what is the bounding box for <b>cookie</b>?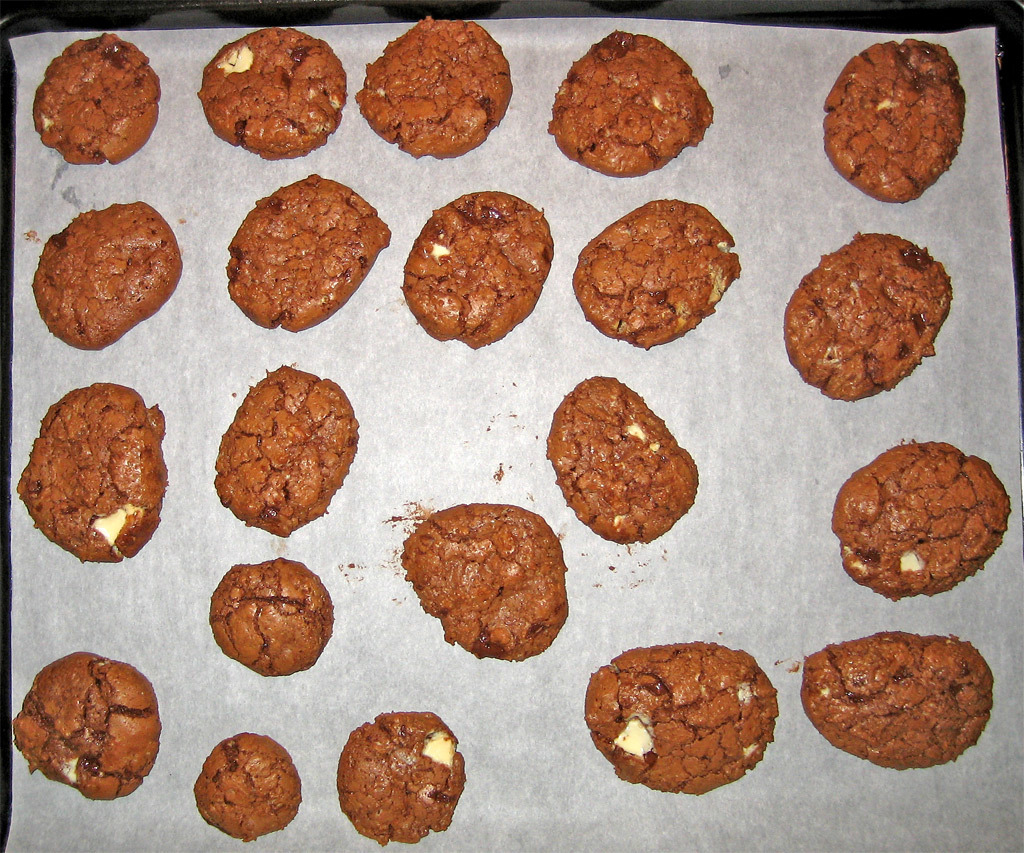
left=30, top=195, right=182, bottom=350.
